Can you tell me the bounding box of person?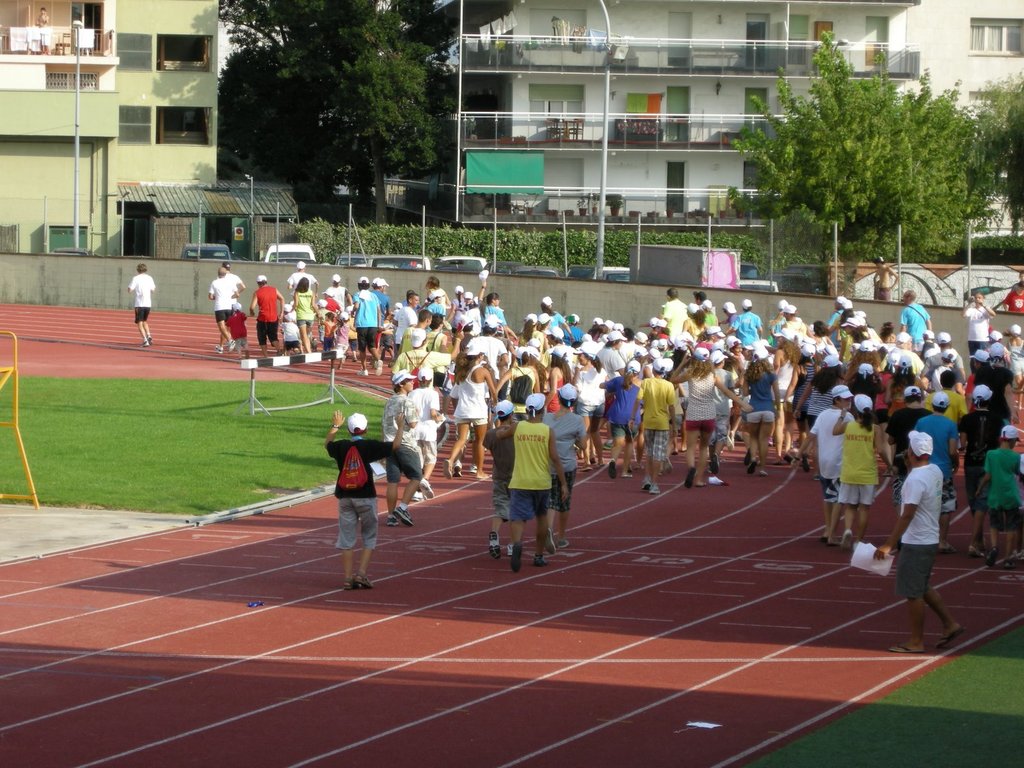
487, 375, 566, 570.
